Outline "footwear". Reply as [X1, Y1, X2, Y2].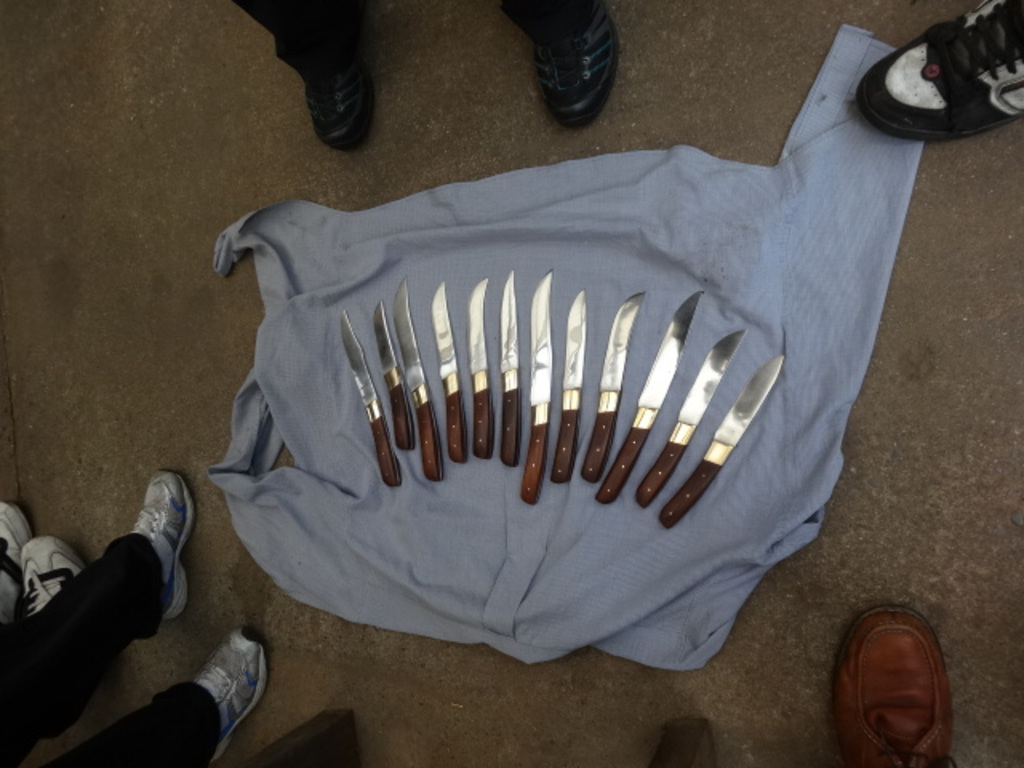
[829, 600, 965, 766].
